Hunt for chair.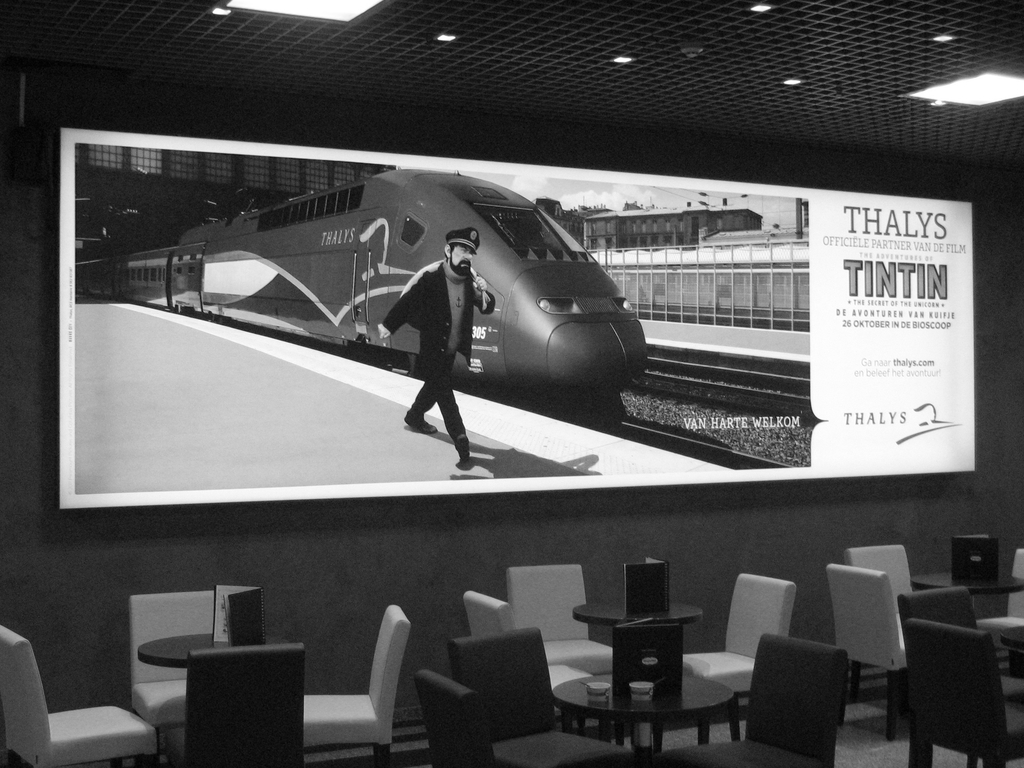
Hunted down at x1=505, y1=564, x2=622, y2=678.
